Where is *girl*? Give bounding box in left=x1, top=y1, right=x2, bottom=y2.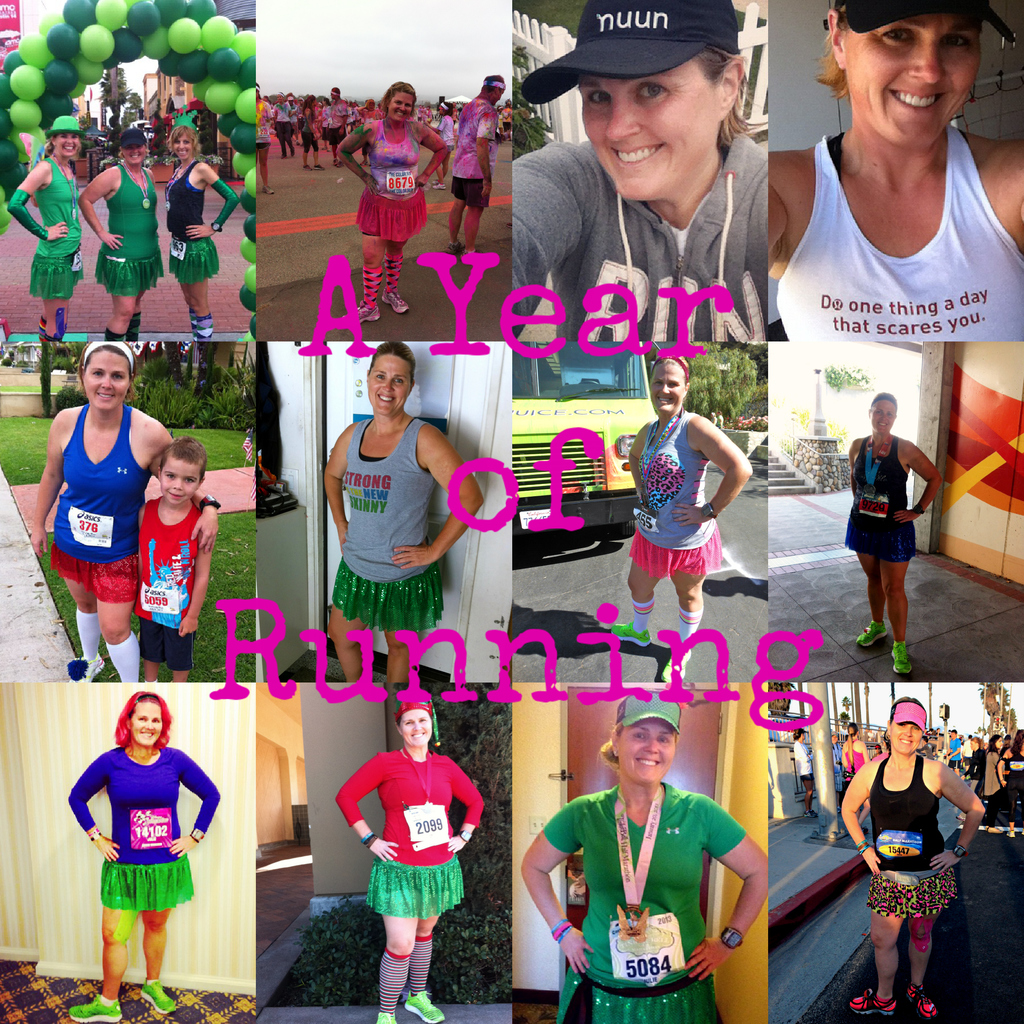
left=768, top=0, right=1016, bottom=340.
